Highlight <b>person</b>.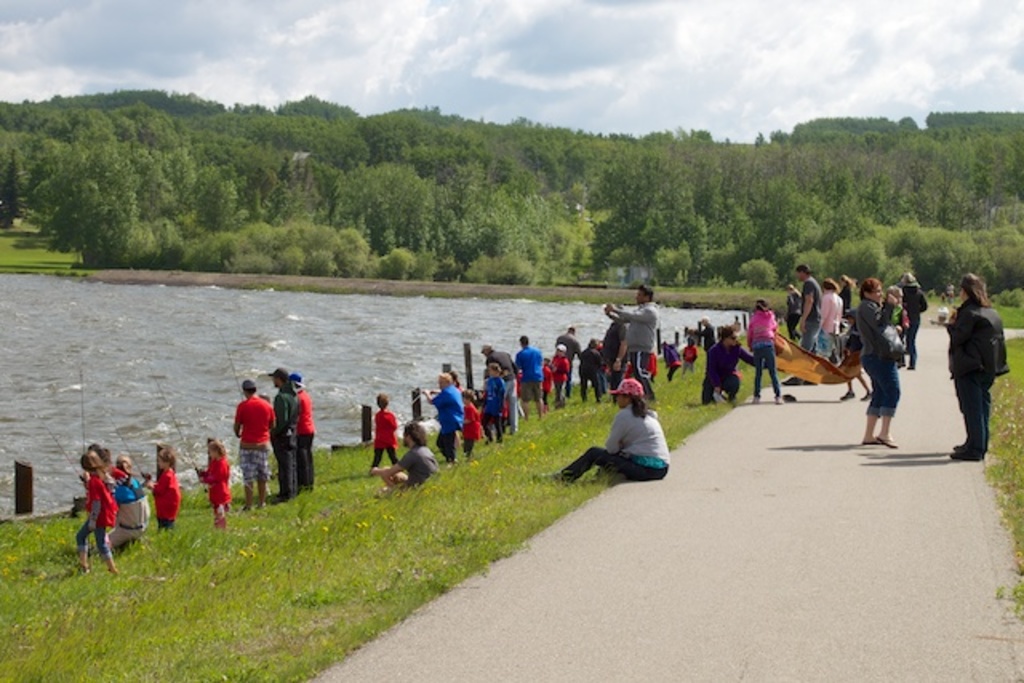
Highlighted region: left=368, top=392, right=398, bottom=465.
